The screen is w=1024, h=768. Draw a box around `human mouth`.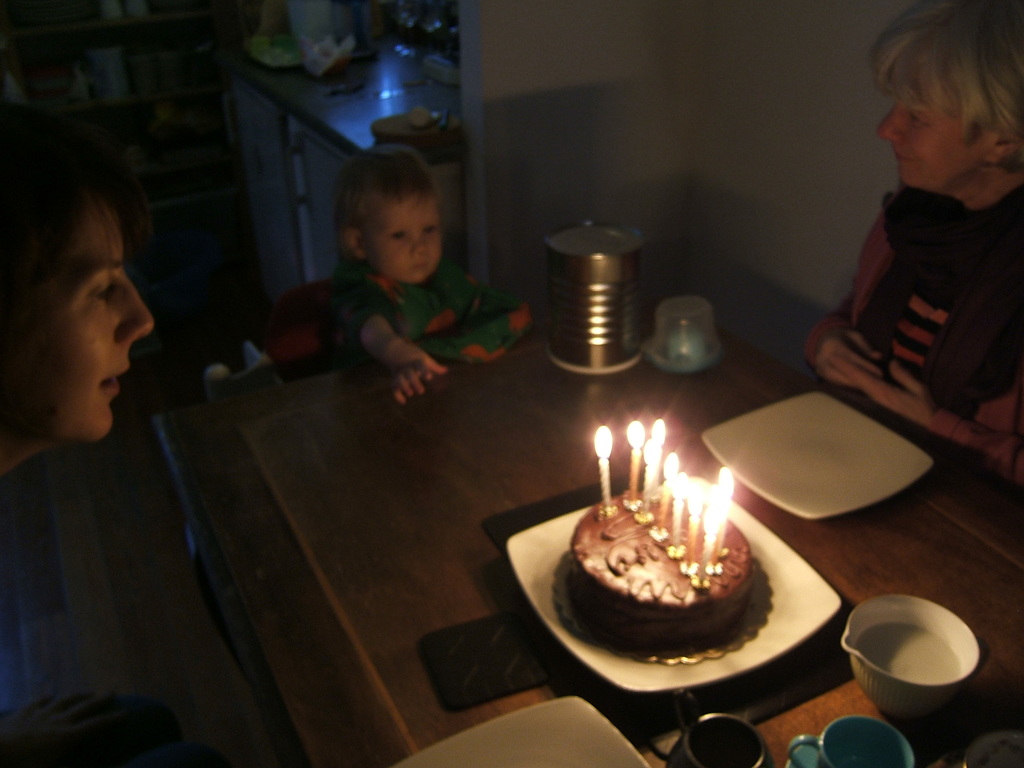
(left=99, top=360, right=131, bottom=400).
